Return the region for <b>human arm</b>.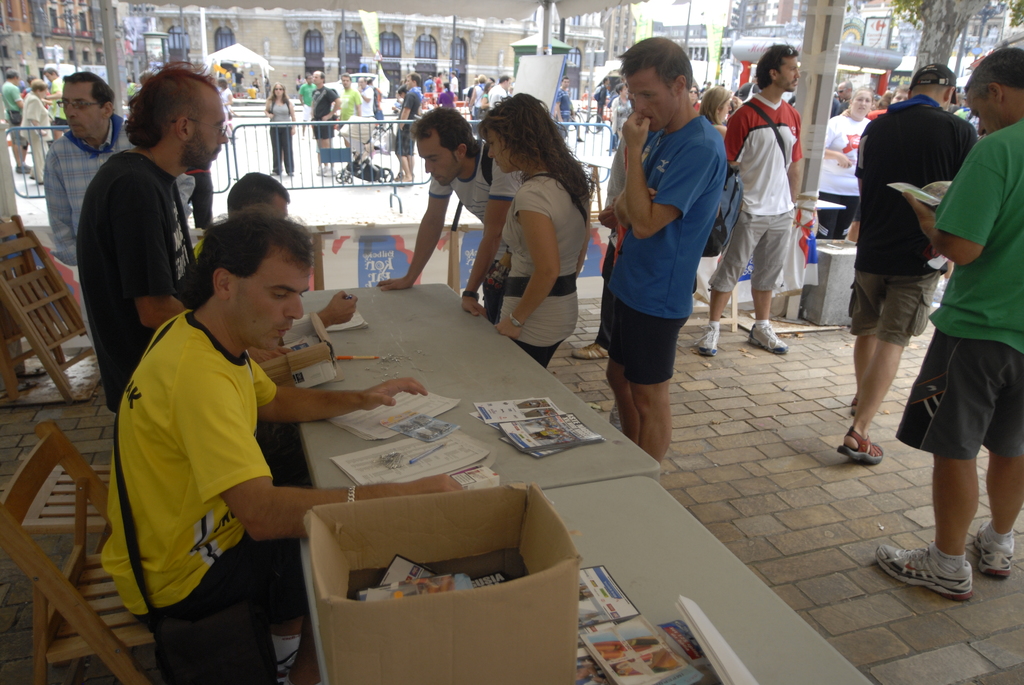
[824, 119, 852, 168].
